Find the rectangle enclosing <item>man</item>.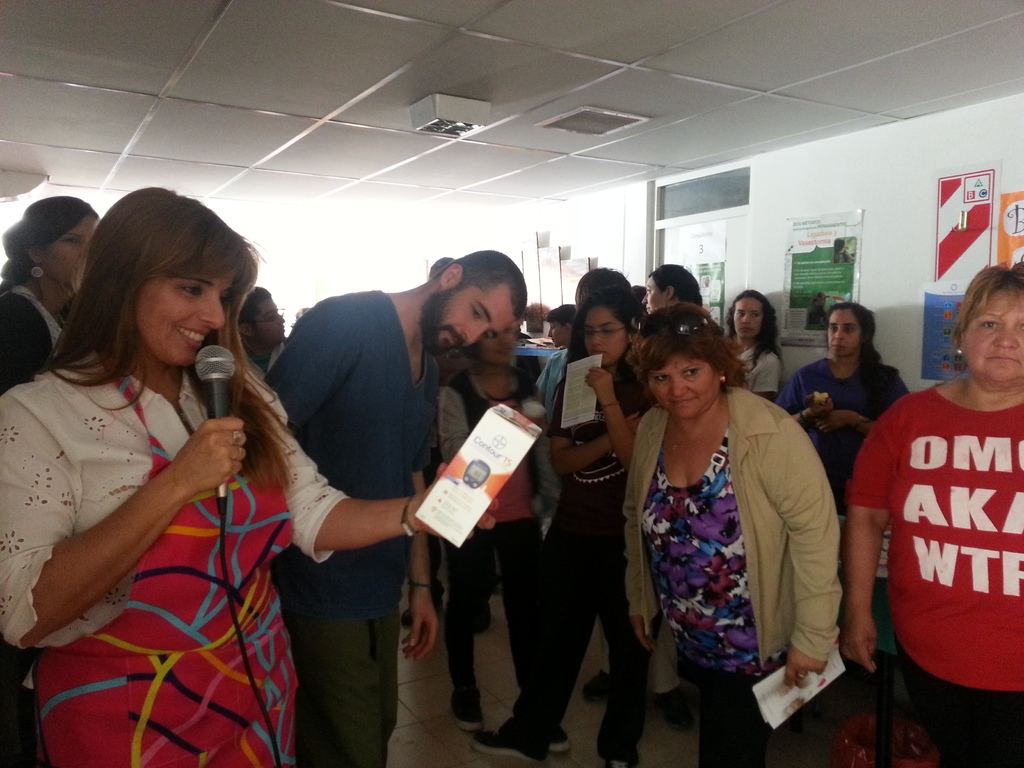
select_region(818, 289, 1023, 767).
